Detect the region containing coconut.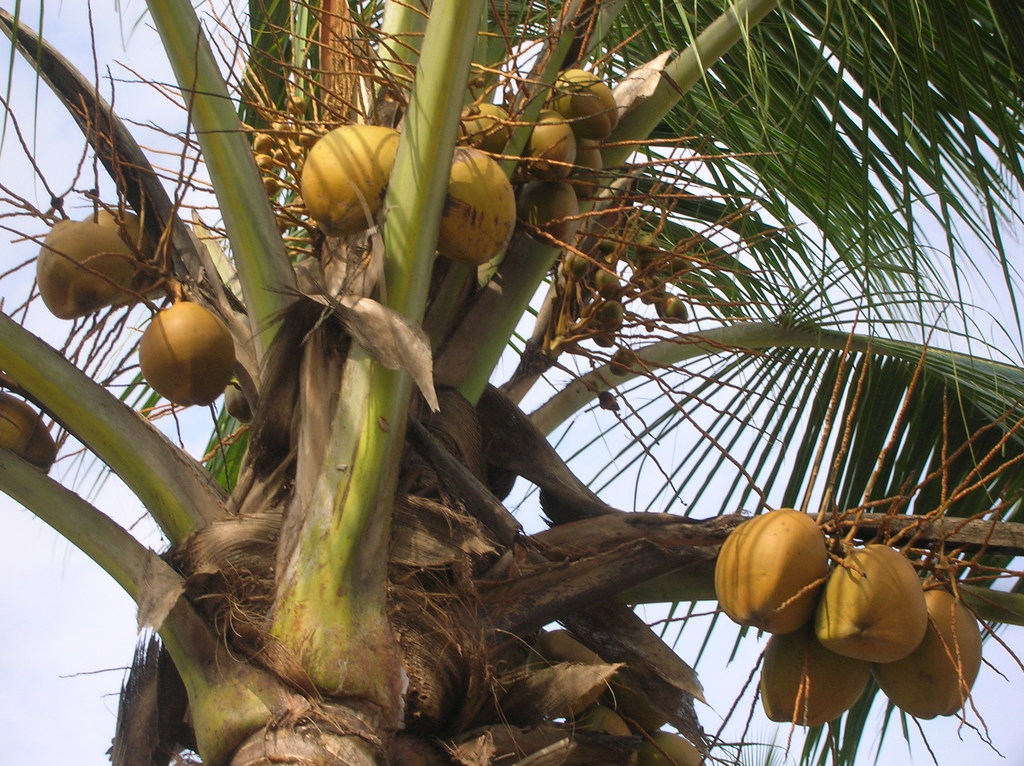
pyautogui.locateOnScreen(571, 141, 602, 198).
